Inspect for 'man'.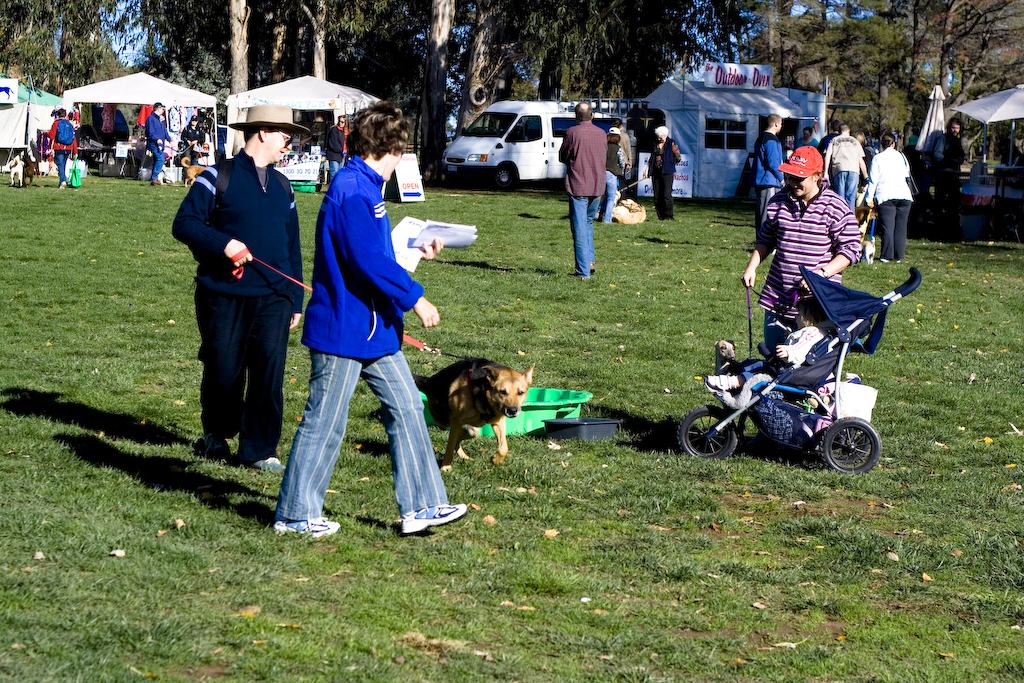
Inspection: Rect(823, 124, 868, 211).
